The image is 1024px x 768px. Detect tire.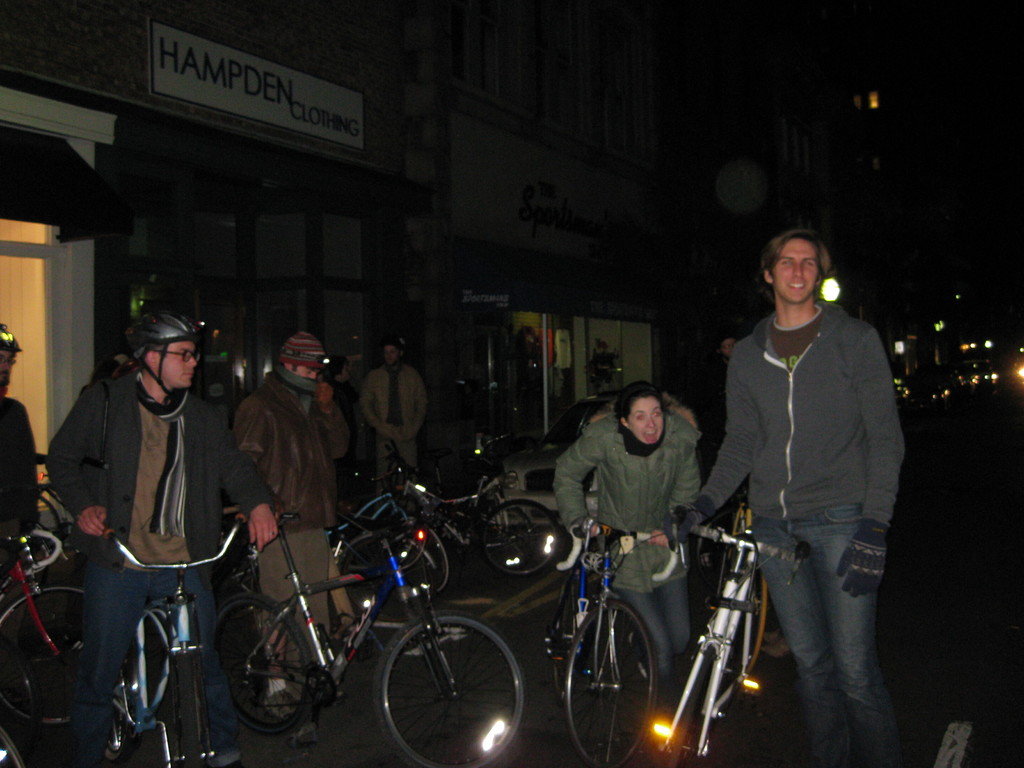
Detection: rect(667, 668, 728, 767).
